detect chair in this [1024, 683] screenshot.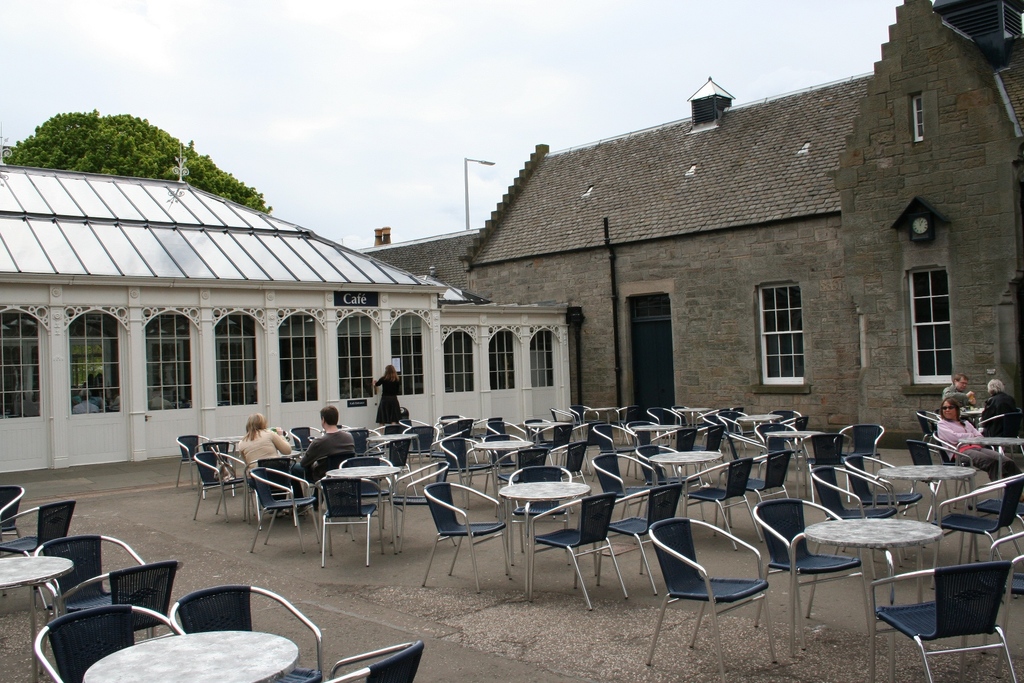
Detection: (x1=665, y1=399, x2=695, y2=426).
